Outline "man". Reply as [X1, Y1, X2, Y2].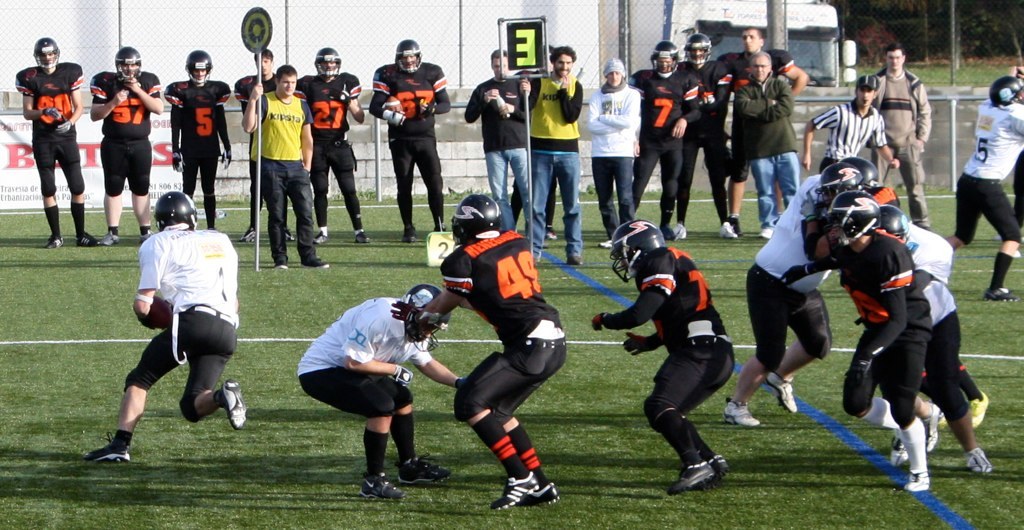
[465, 49, 542, 246].
